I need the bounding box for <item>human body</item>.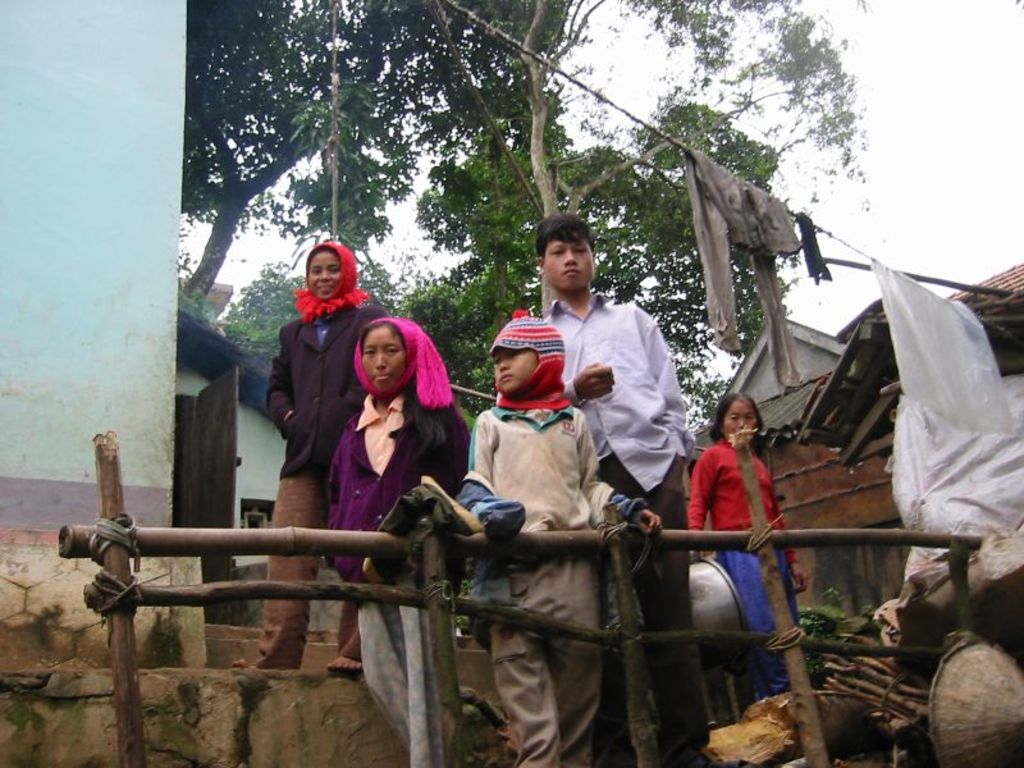
Here it is: {"x1": 321, "y1": 315, "x2": 474, "y2": 758}.
